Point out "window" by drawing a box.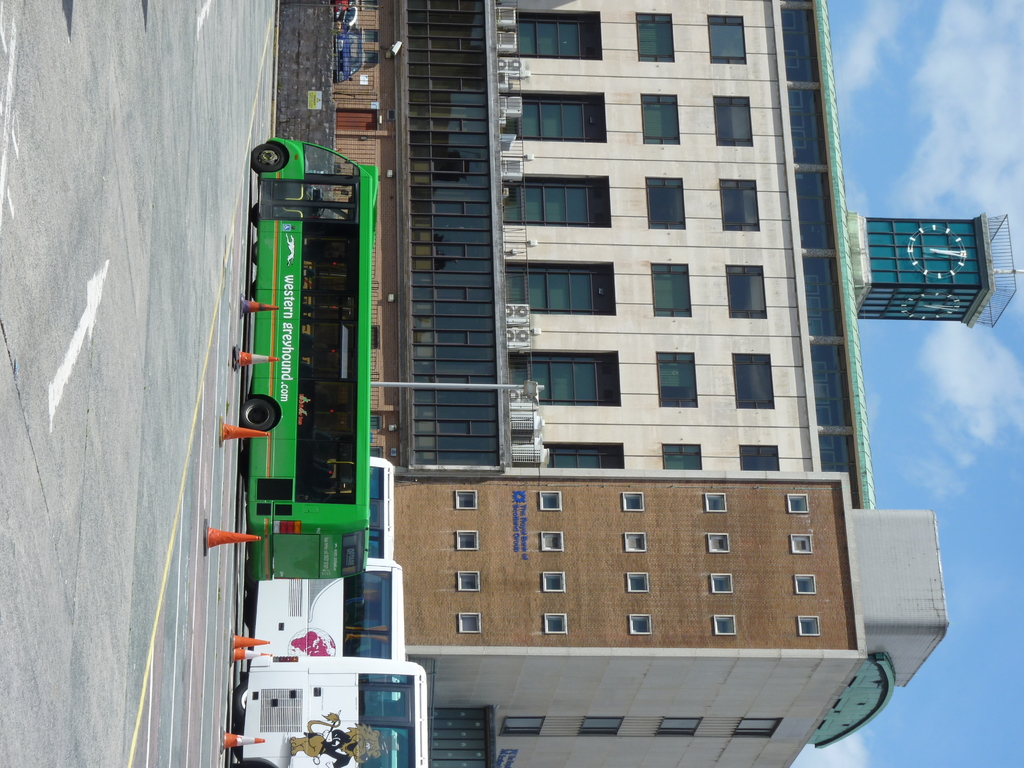
Rect(794, 574, 816, 595).
